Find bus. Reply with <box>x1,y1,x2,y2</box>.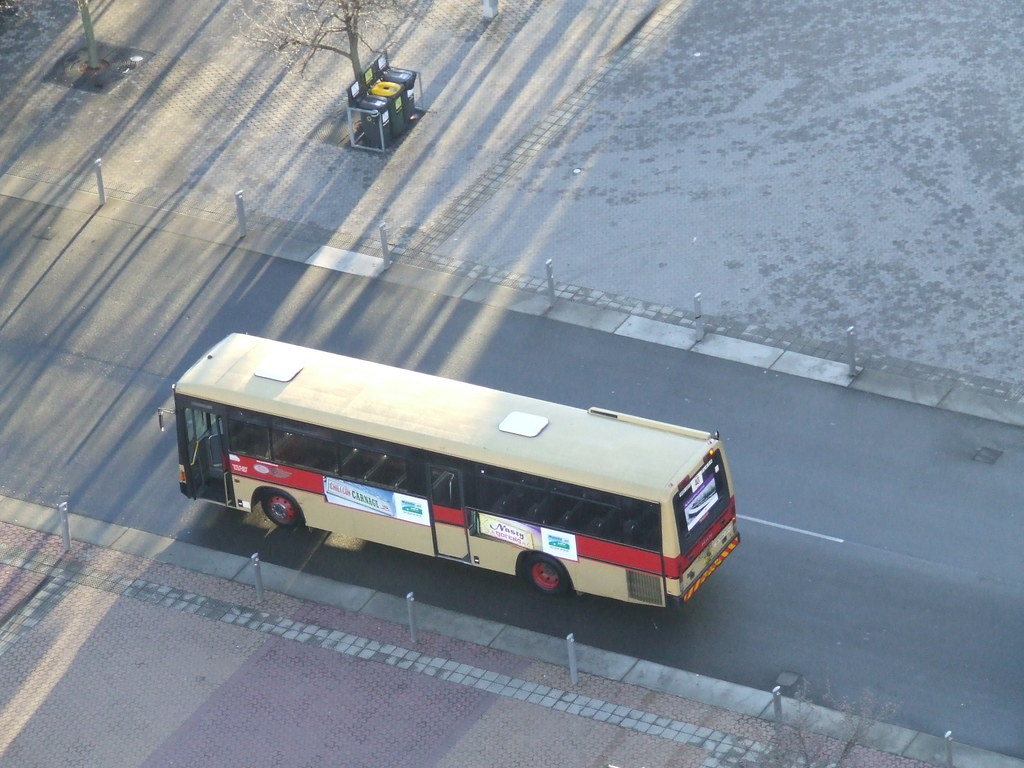
<box>152,331,746,605</box>.
